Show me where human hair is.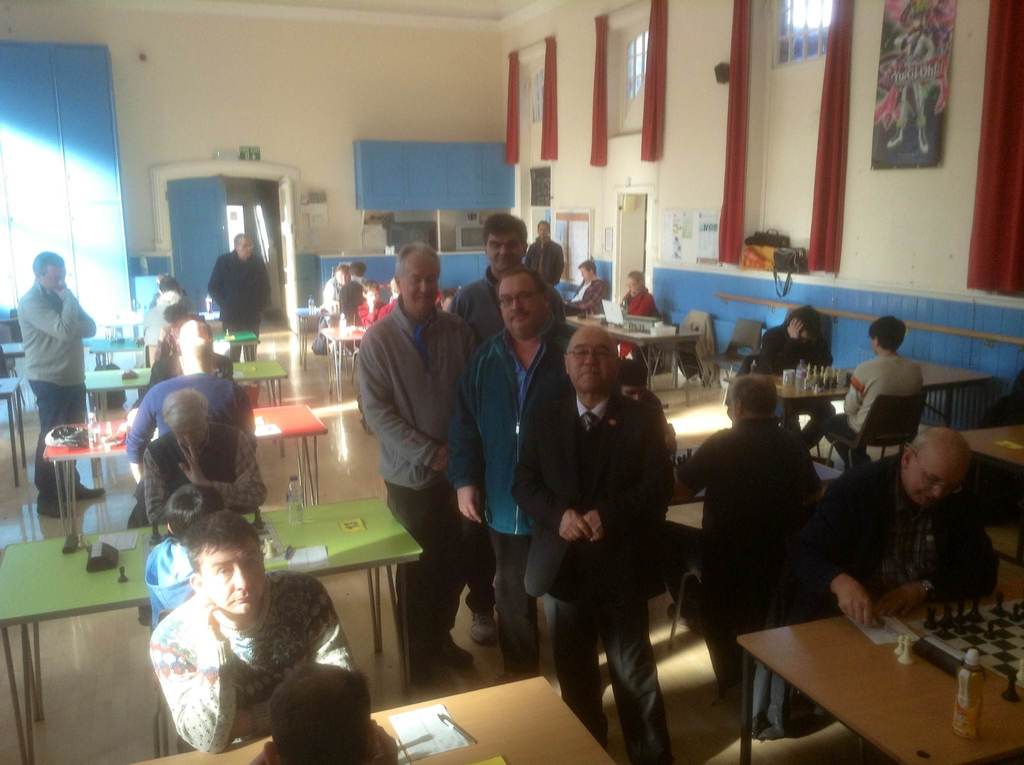
human hair is at detection(33, 251, 66, 280).
